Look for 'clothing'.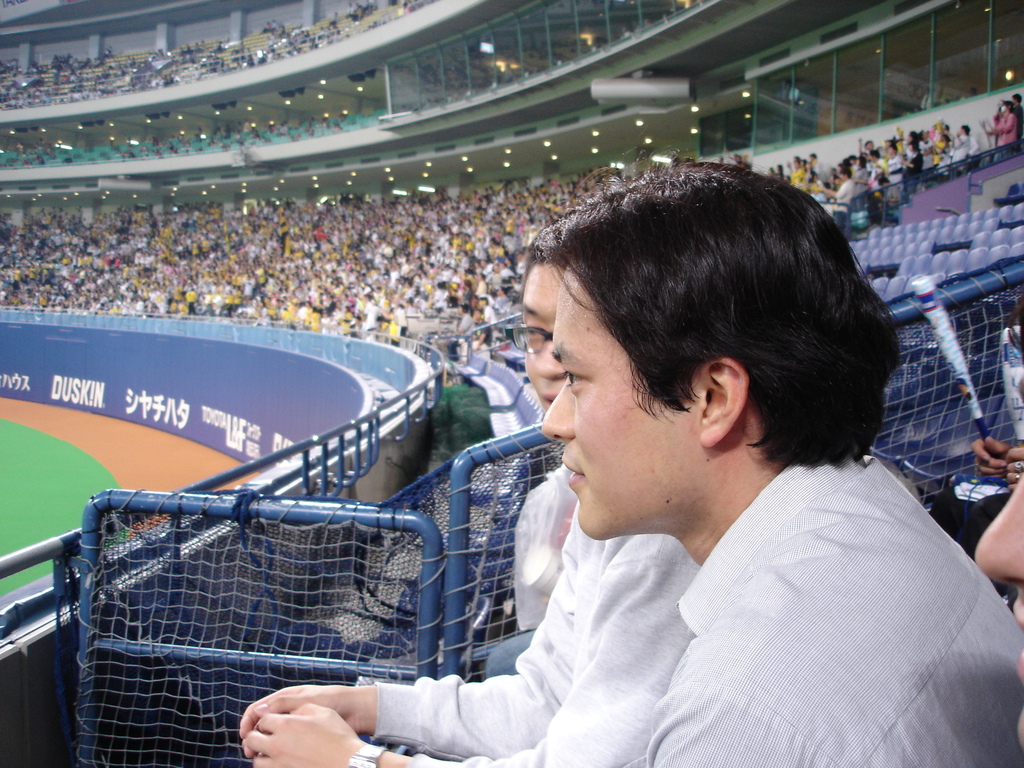
Found: 639:451:1023:767.
